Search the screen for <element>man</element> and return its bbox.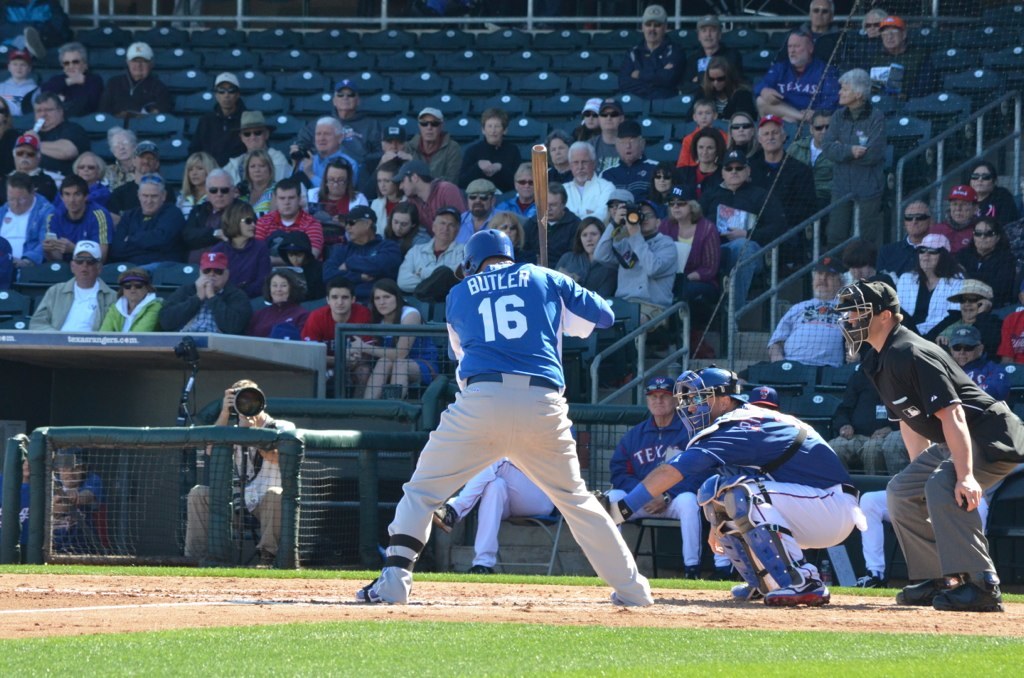
Found: {"left": 181, "top": 376, "right": 297, "bottom": 565}.
